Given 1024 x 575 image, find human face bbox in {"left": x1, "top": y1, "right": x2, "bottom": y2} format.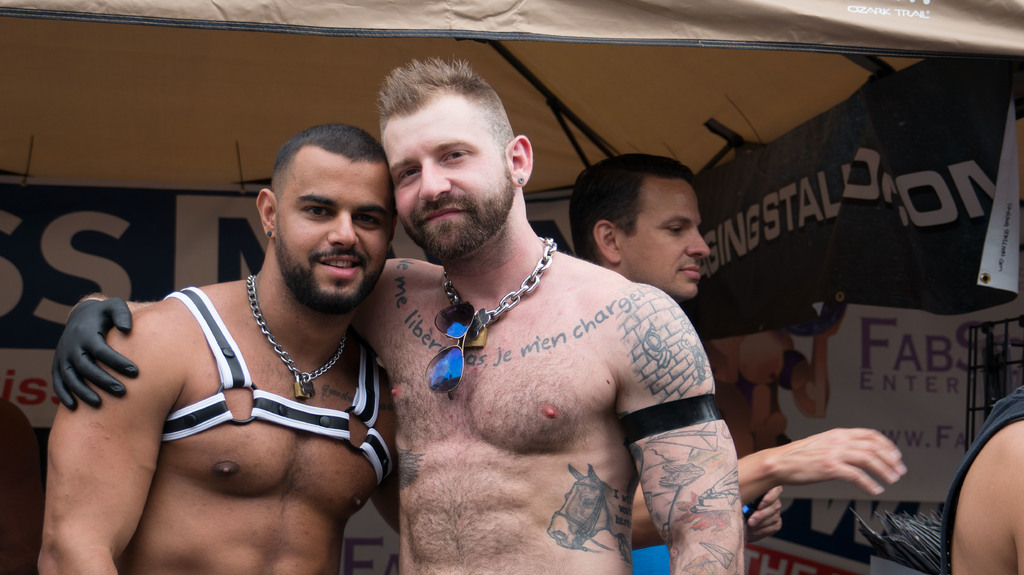
{"left": 278, "top": 159, "right": 393, "bottom": 303}.
